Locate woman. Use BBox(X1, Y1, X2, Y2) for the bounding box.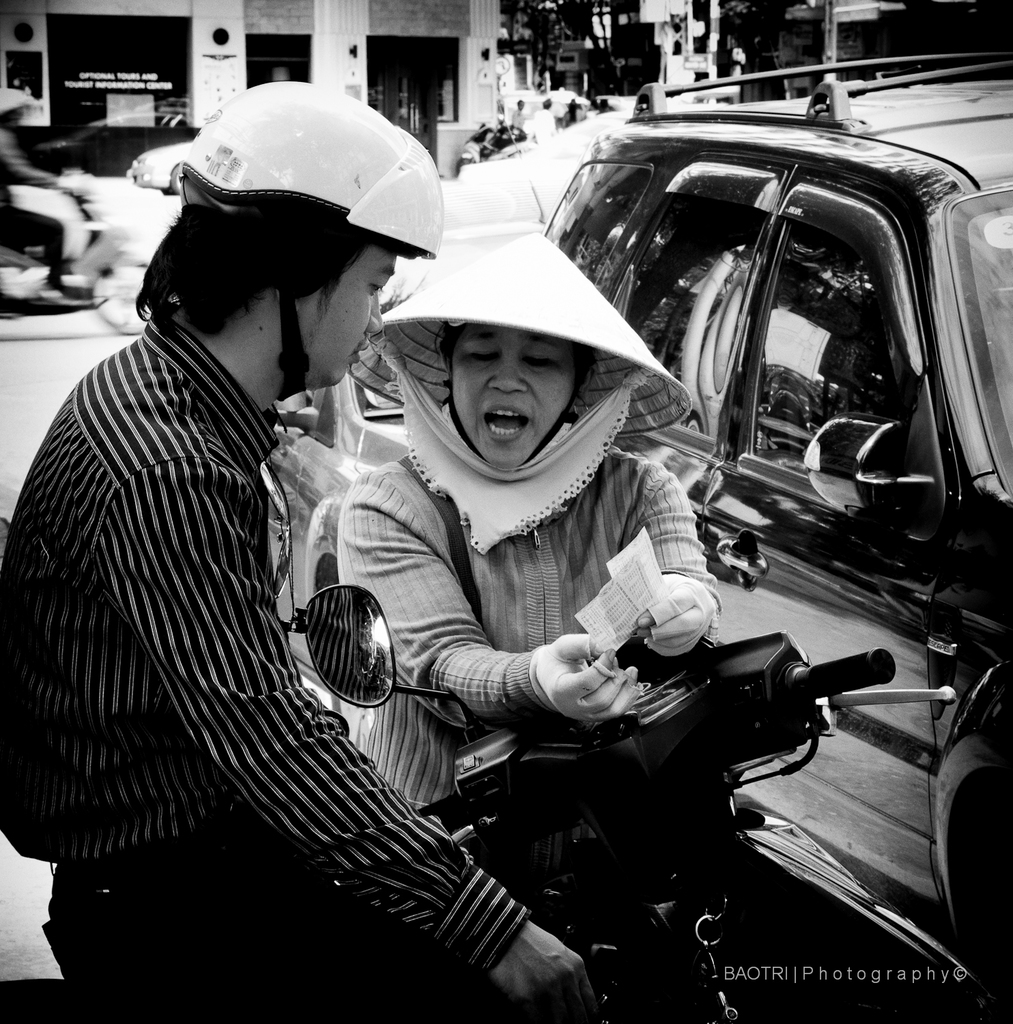
BBox(330, 237, 742, 831).
